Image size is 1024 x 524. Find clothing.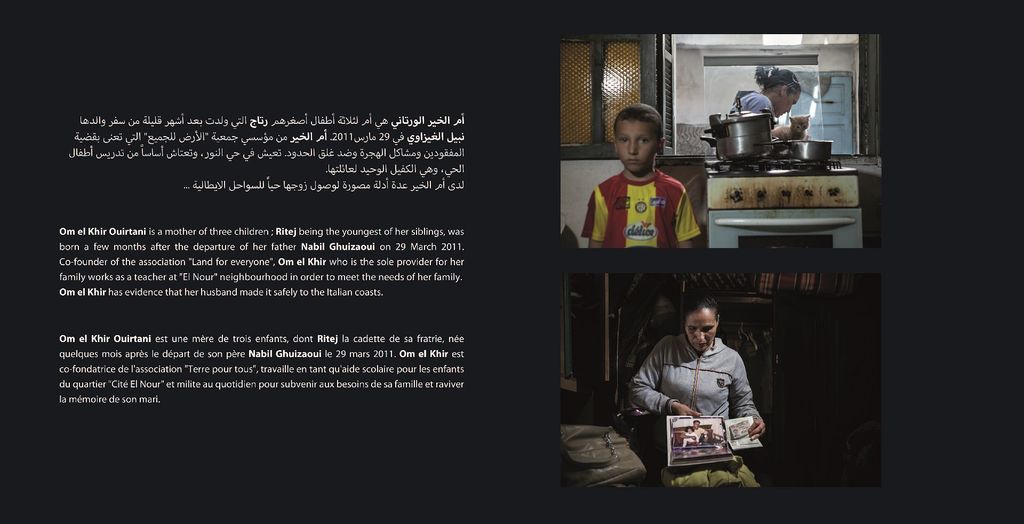
locate(687, 427, 712, 445).
